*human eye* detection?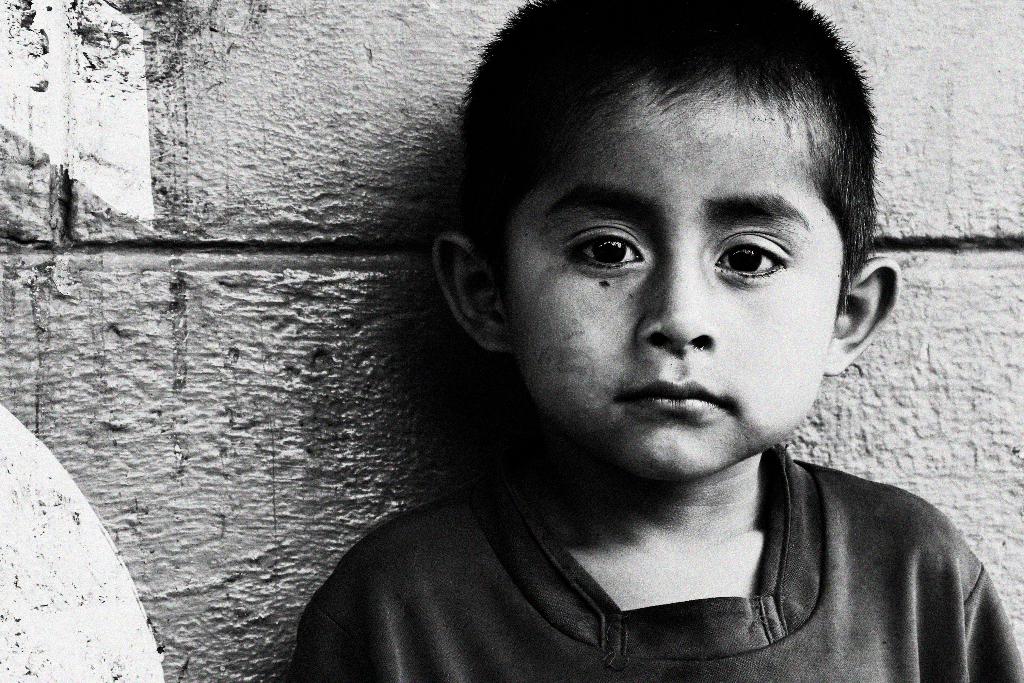
[x1=705, y1=231, x2=792, y2=281]
